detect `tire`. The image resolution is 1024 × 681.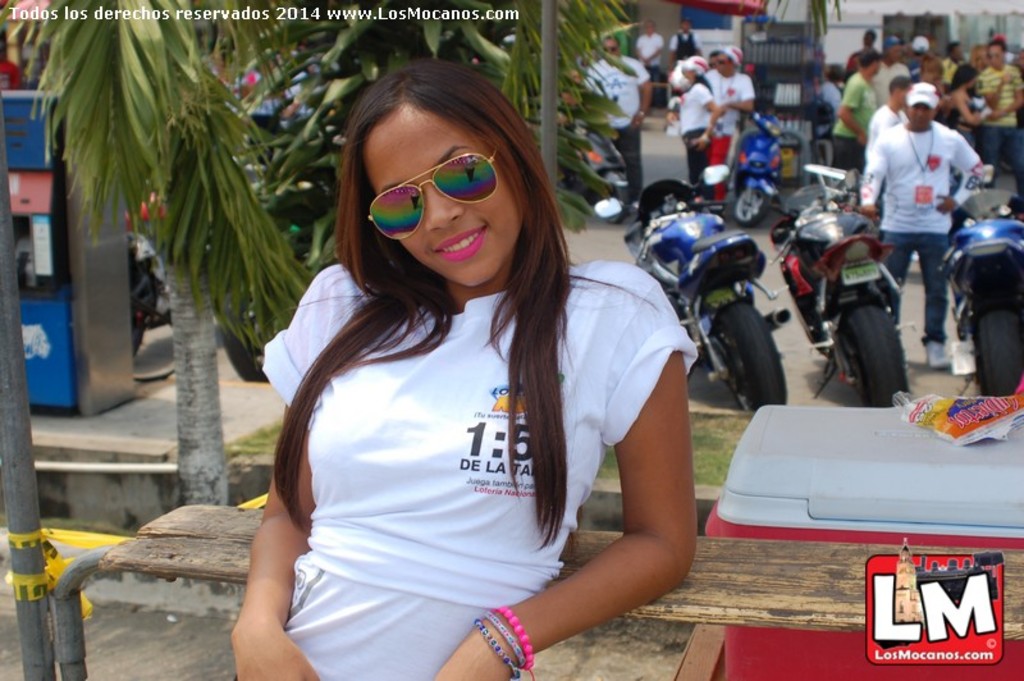
214 296 259 387.
